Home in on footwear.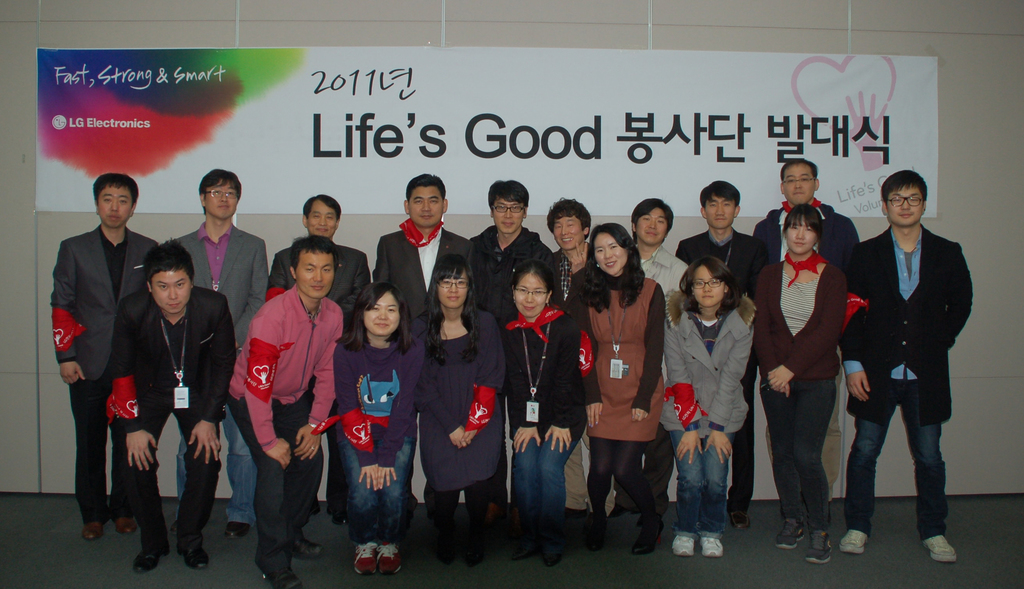
Homed in at detection(672, 531, 701, 556).
